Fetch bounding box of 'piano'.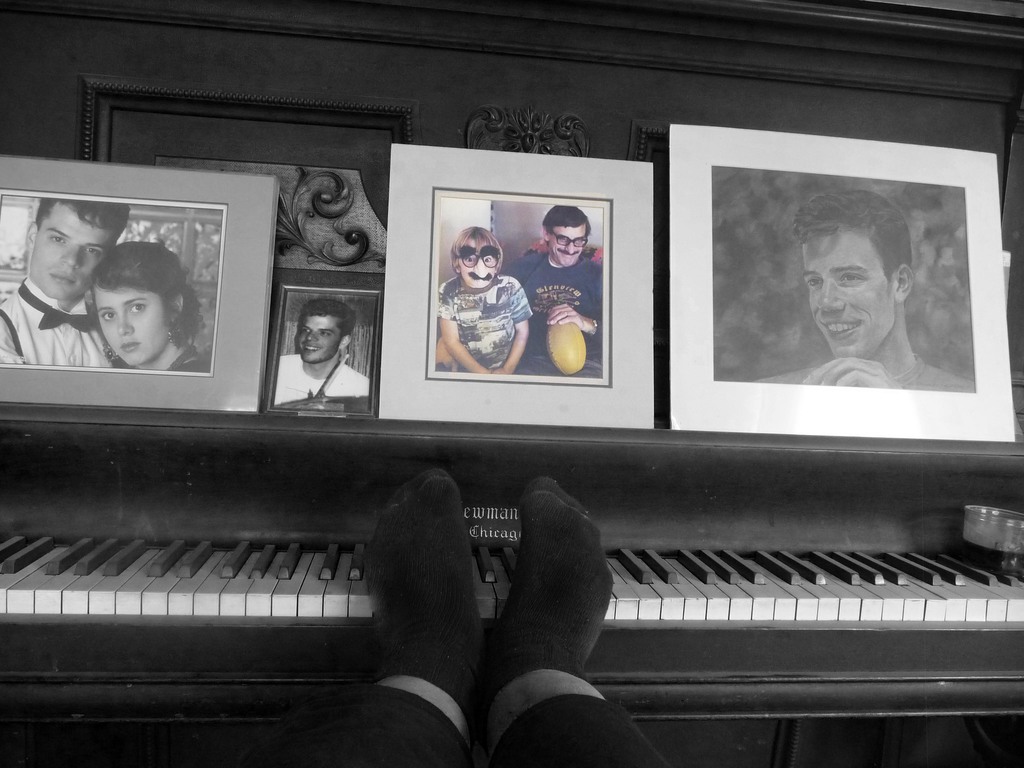
Bbox: (left=0, top=145, right=1023, bottom=767).
